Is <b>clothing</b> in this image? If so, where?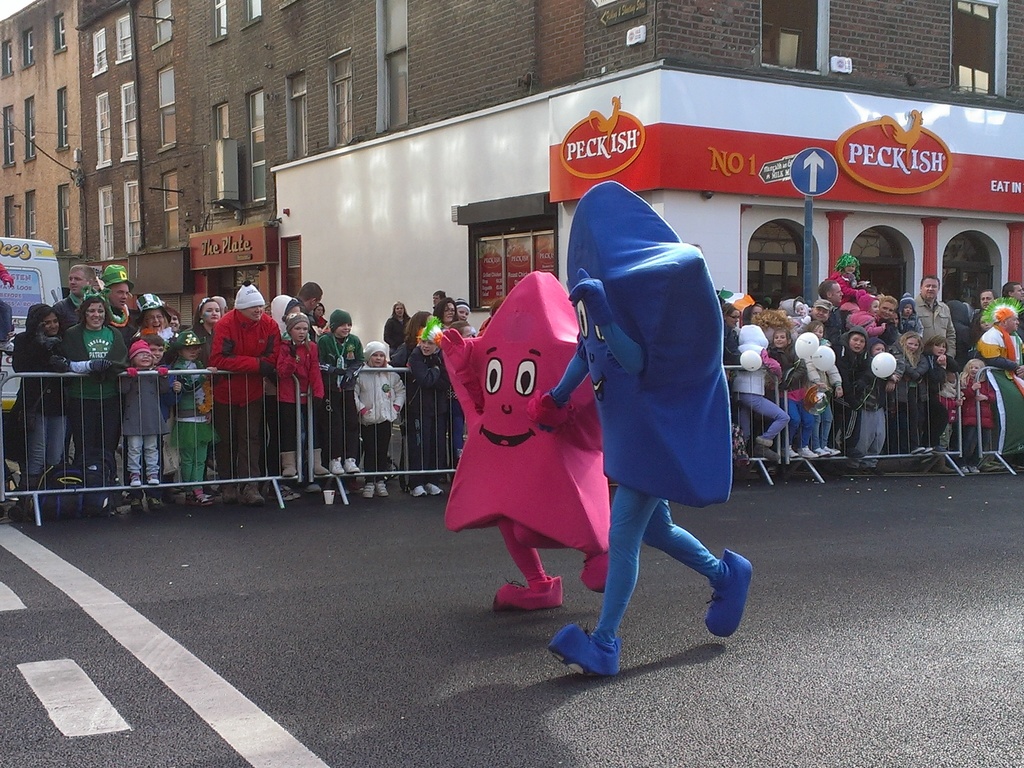
Yes, at (499, 515, 578, 579).
